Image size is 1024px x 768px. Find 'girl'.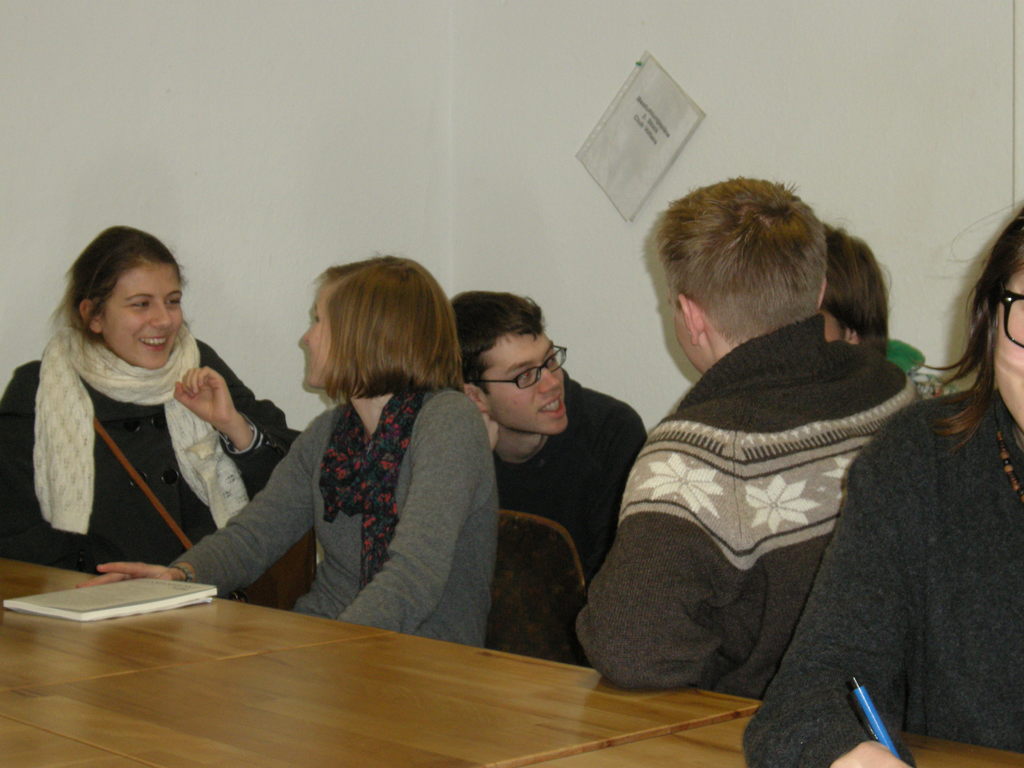
[0, 226, 286, 572].
